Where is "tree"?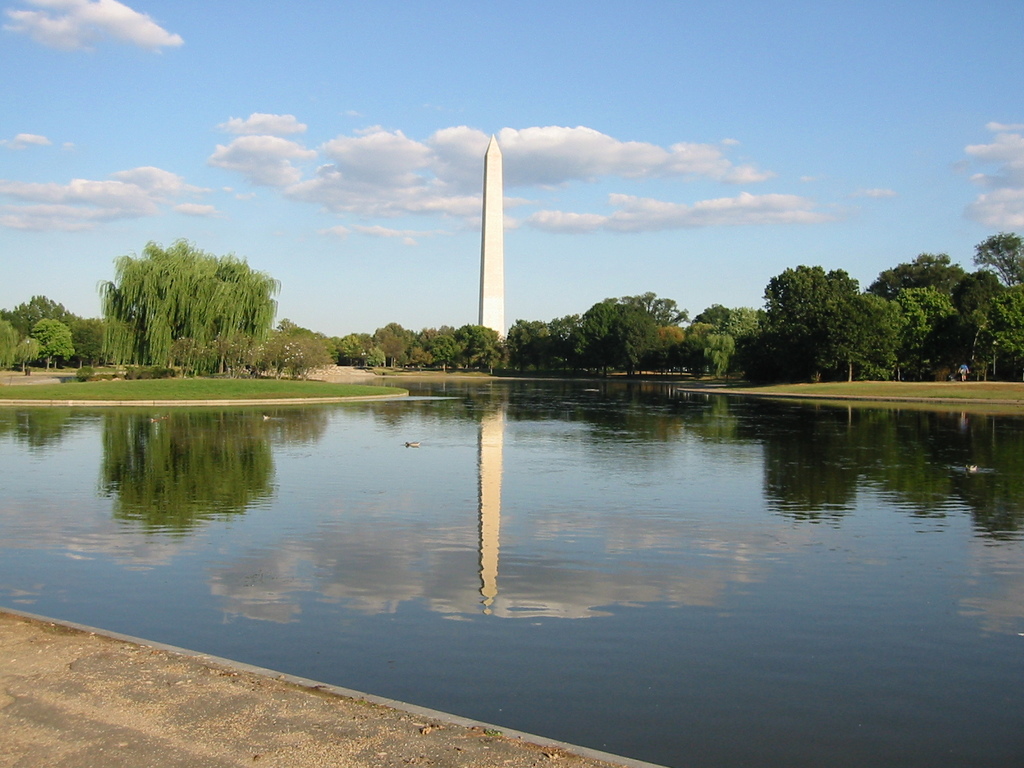
Rect(953, 269, 1009, 372).
